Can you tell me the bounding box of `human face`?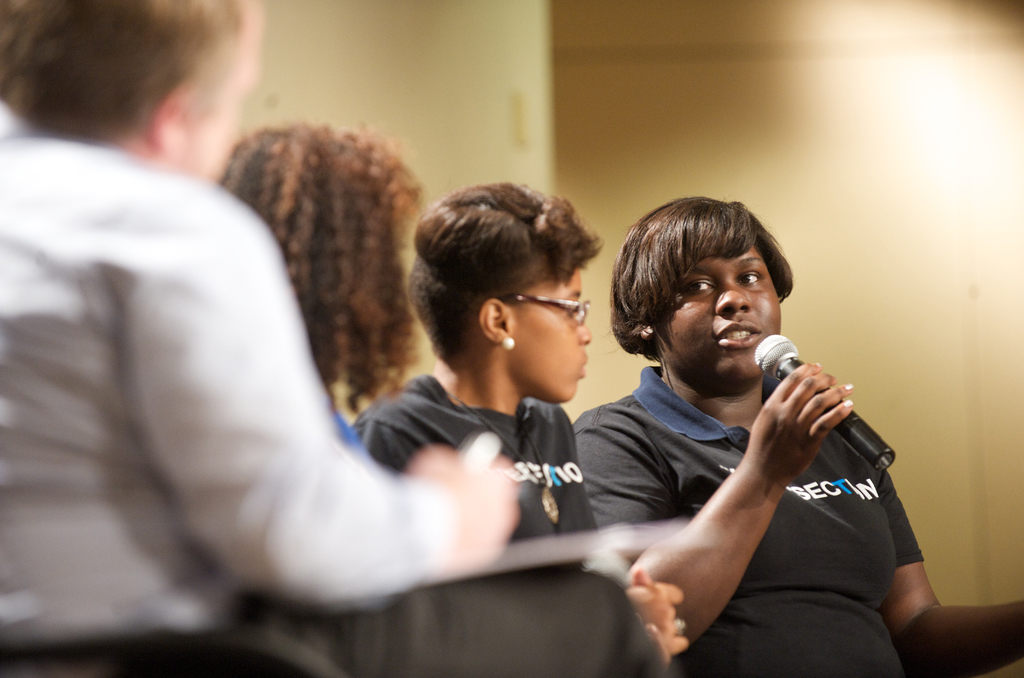
bbox=(655, 250, 790, 373).
